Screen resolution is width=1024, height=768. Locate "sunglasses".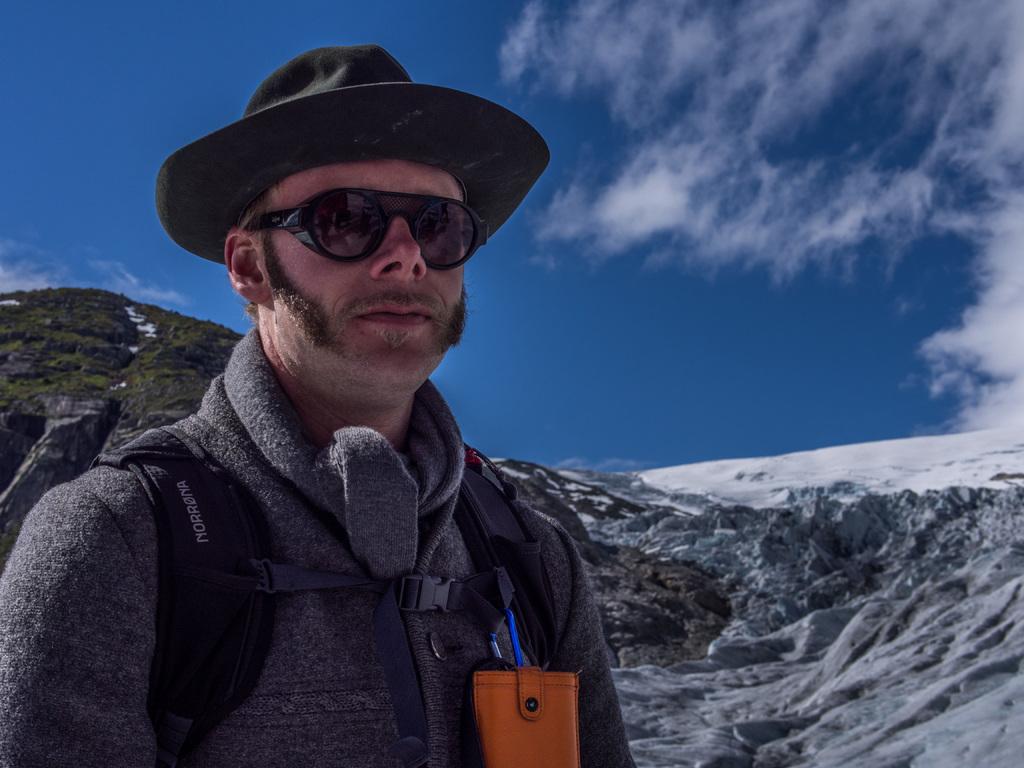
box=[248, 186, 492, 271].
